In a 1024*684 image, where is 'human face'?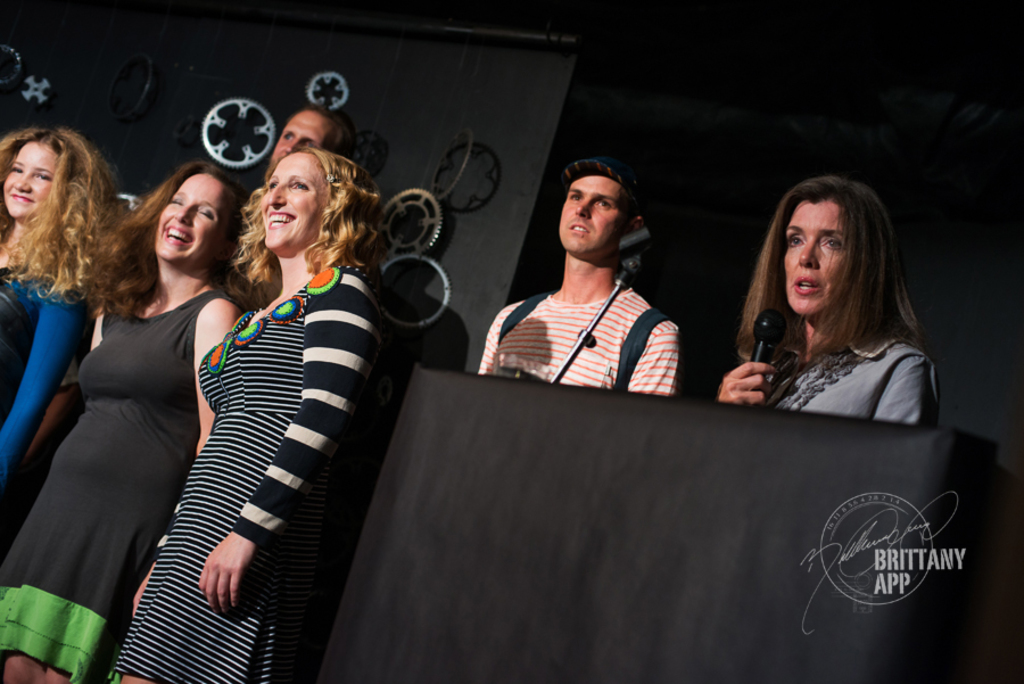
<box>272,112,330,168</box>.
